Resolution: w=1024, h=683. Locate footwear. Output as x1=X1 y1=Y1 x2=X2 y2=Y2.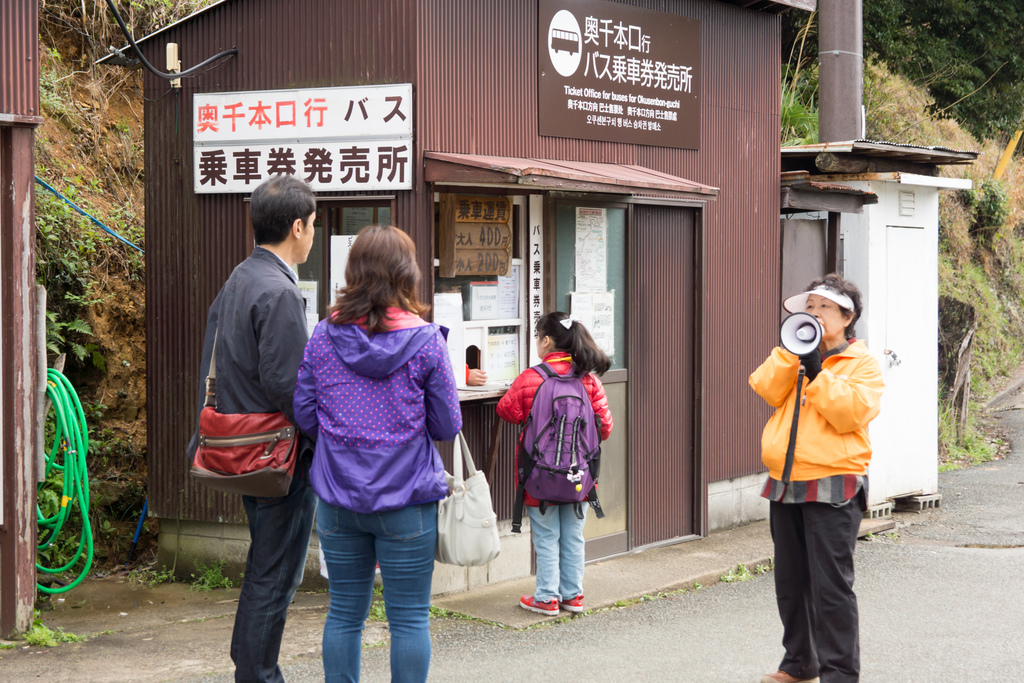
x1=519 y1=594 x2=561 y2=618.
